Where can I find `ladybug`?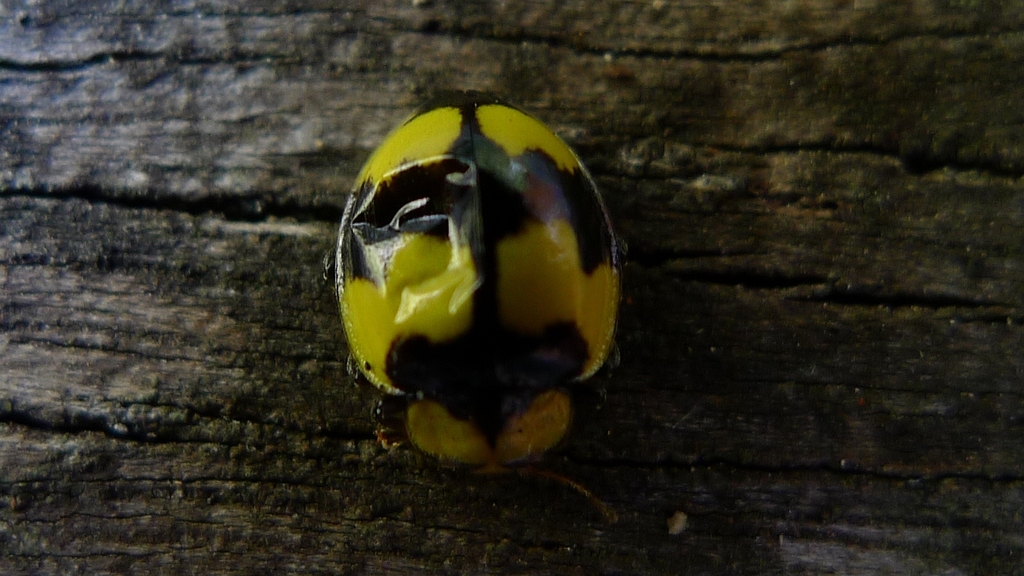
You can find it at (x1=321, y1=91, x2=627, y2=522).
